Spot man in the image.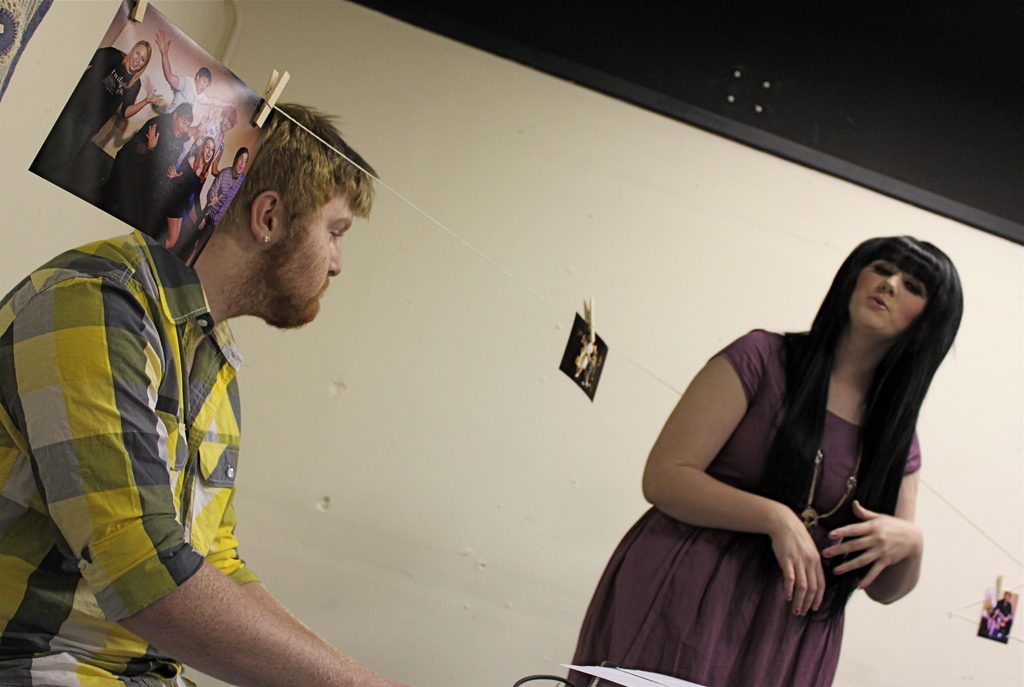
man found at <region>20, 67, 438, 686</region>.
